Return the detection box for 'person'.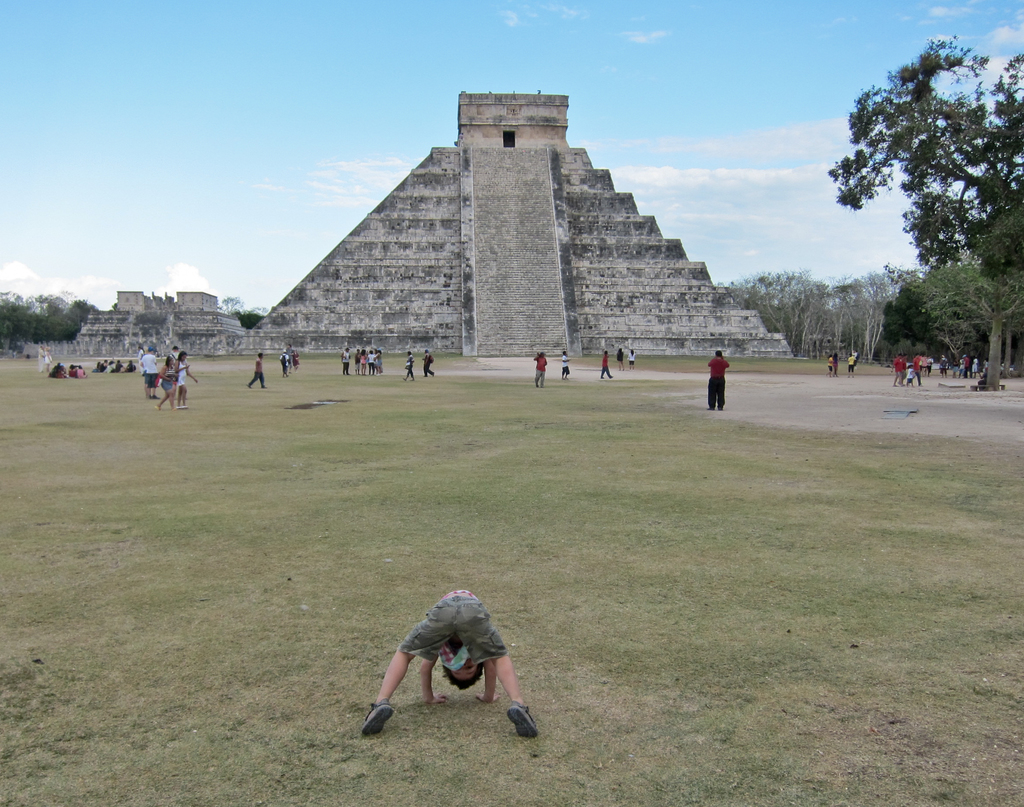
[x1=173, y1=348, x2=199, y2=408].
